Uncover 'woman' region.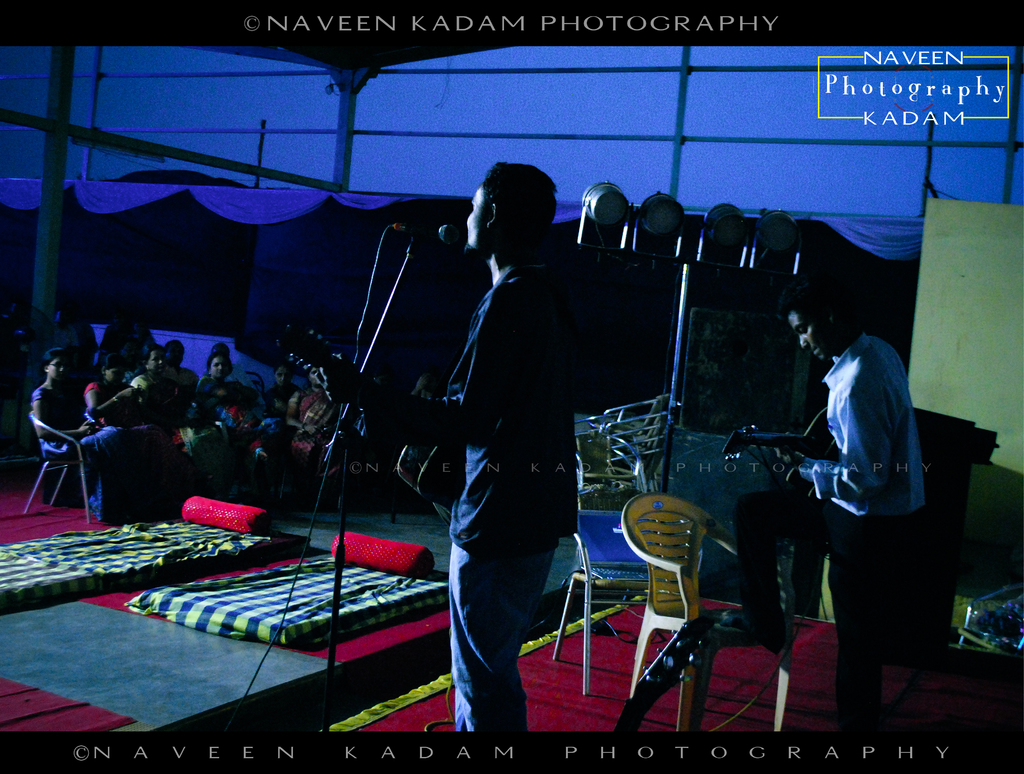
Uncovered: (285,367,347,469).
